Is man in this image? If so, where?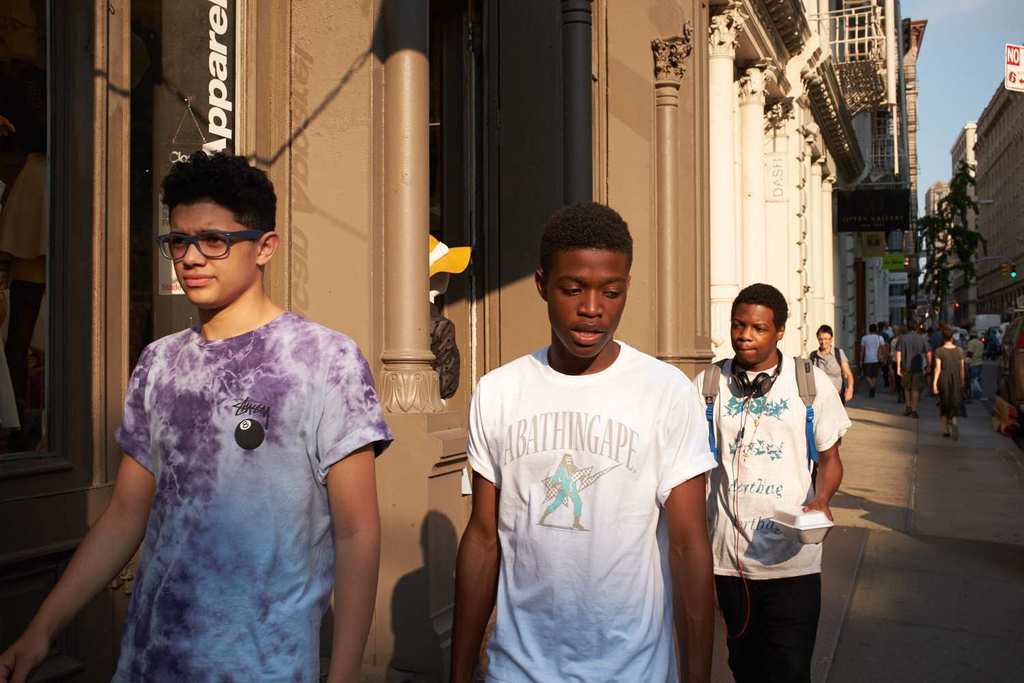
Yes, at [0,148,393,682].
